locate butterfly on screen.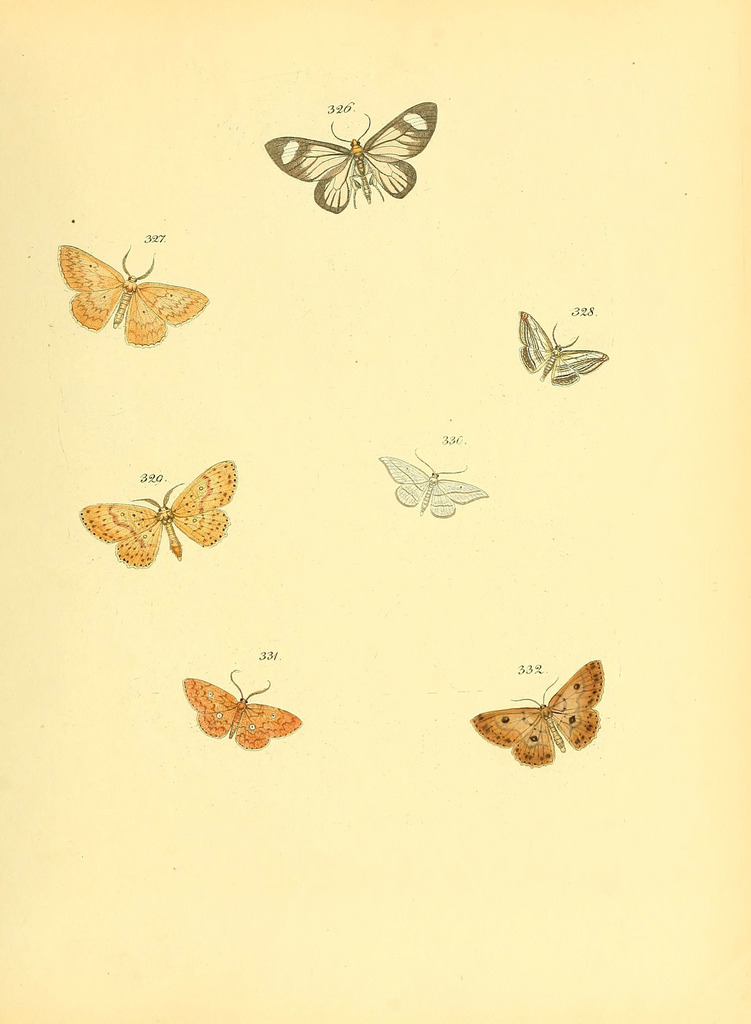
On screen at (left=381, top=445, right=494, bottom=524).
